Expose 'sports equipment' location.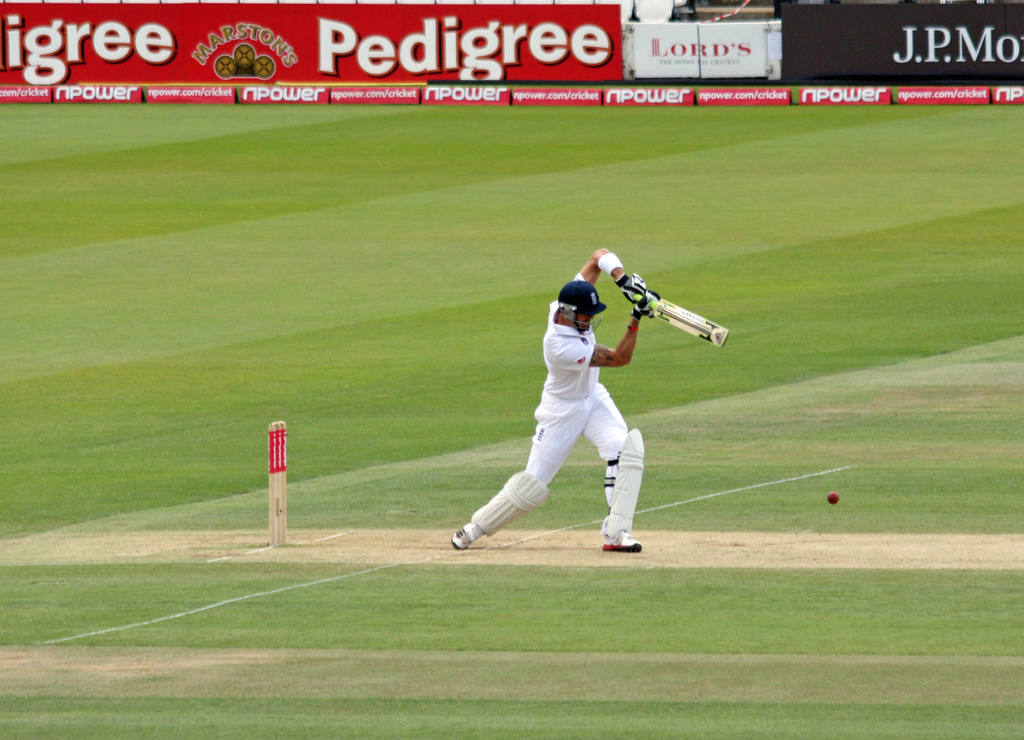
Exposed at box=[555, 279, 609, 333].
